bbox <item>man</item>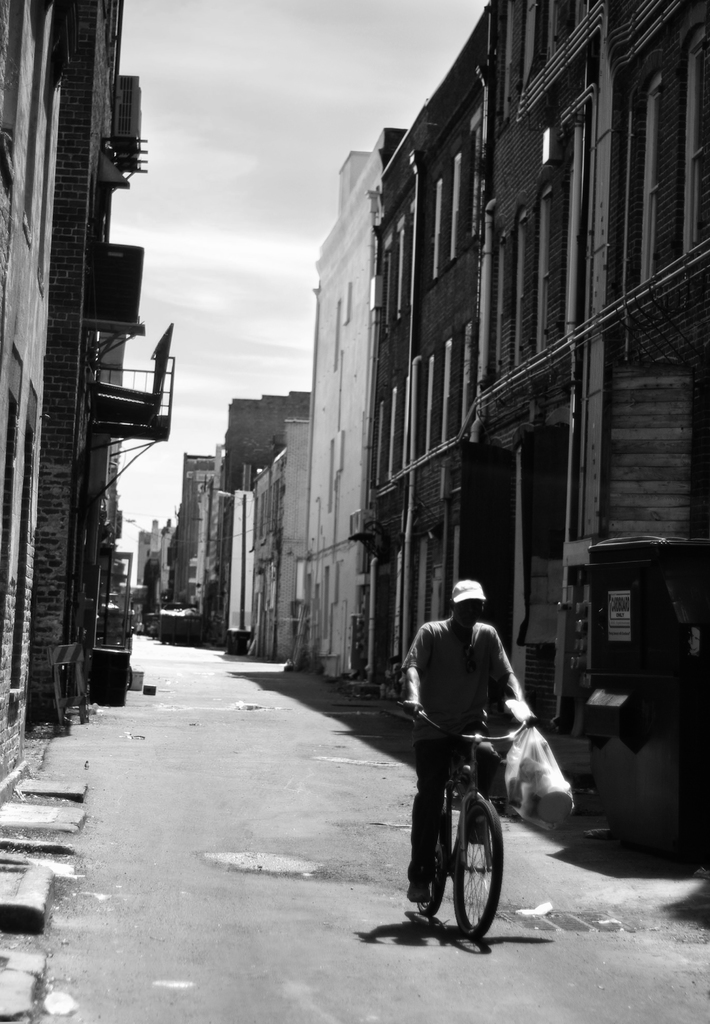
414, 595, 543, 864
